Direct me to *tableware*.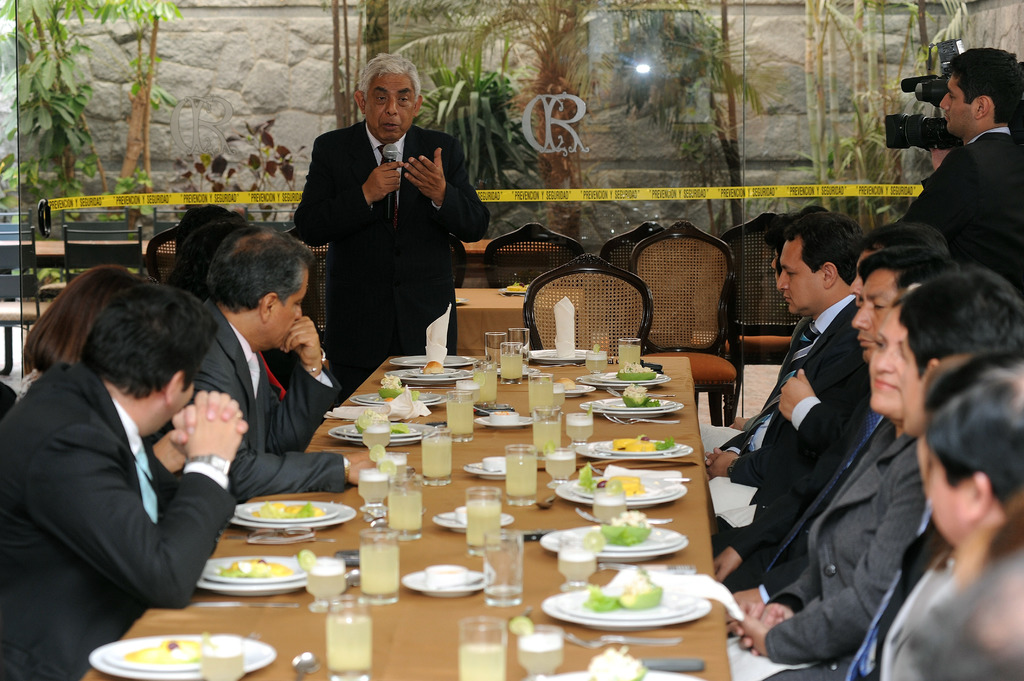
Direction: [556, 588, 698, 620].
